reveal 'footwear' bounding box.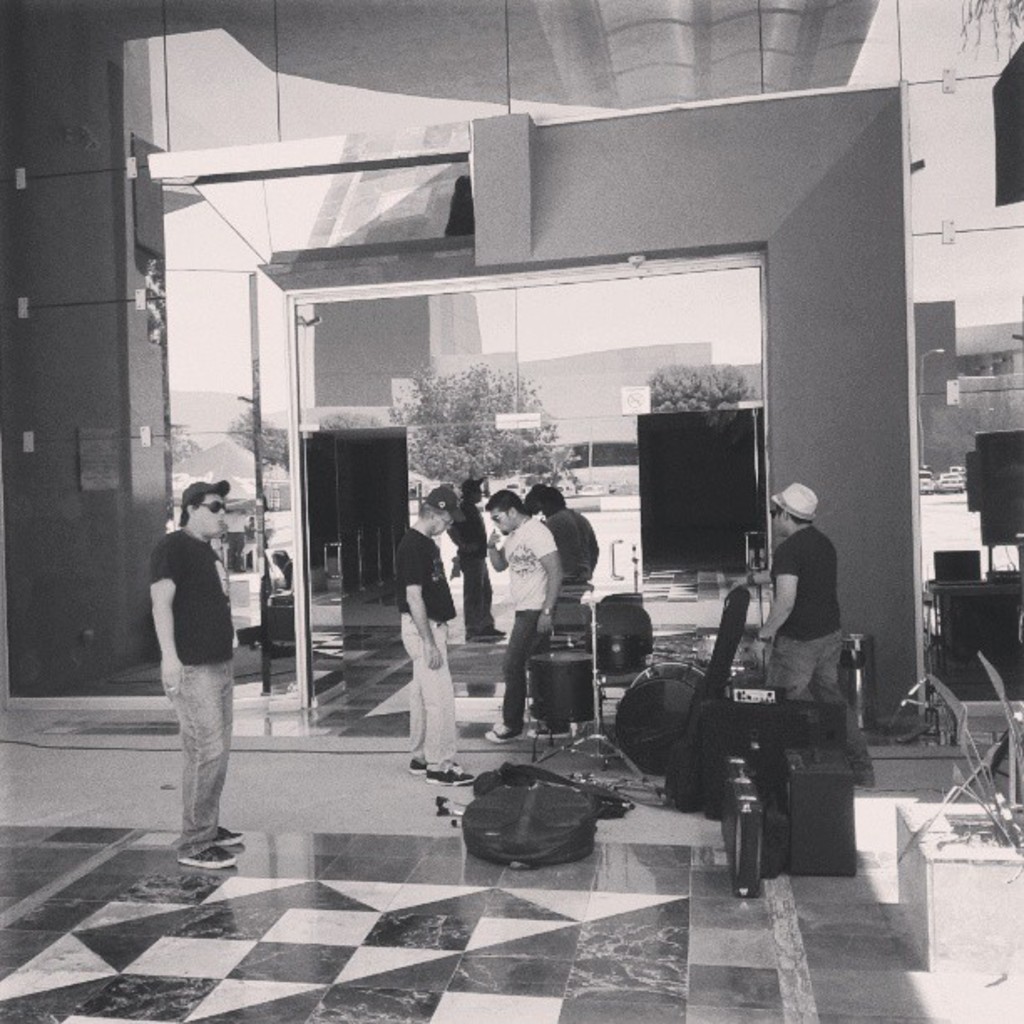
Revealed: {"x1": 408, "y1": 758, "x2": 430, "y2": 775}.
